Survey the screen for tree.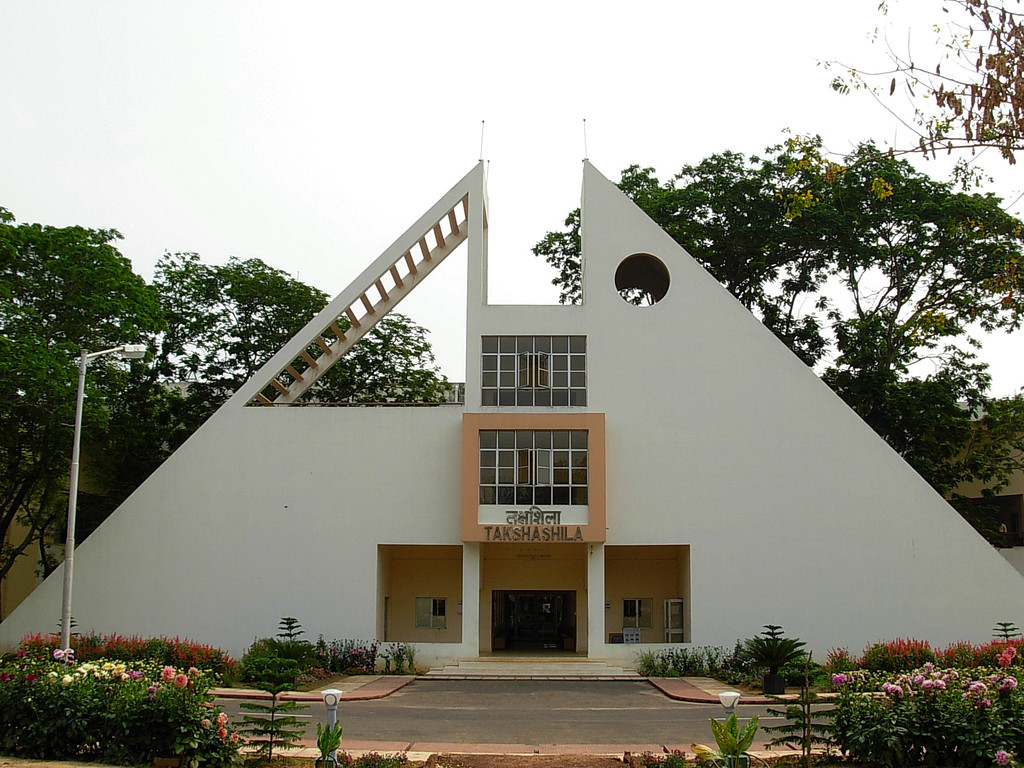
Survey found: {"x1": 724, "y1": 119, "x2": 1010, "y2": 487}.
